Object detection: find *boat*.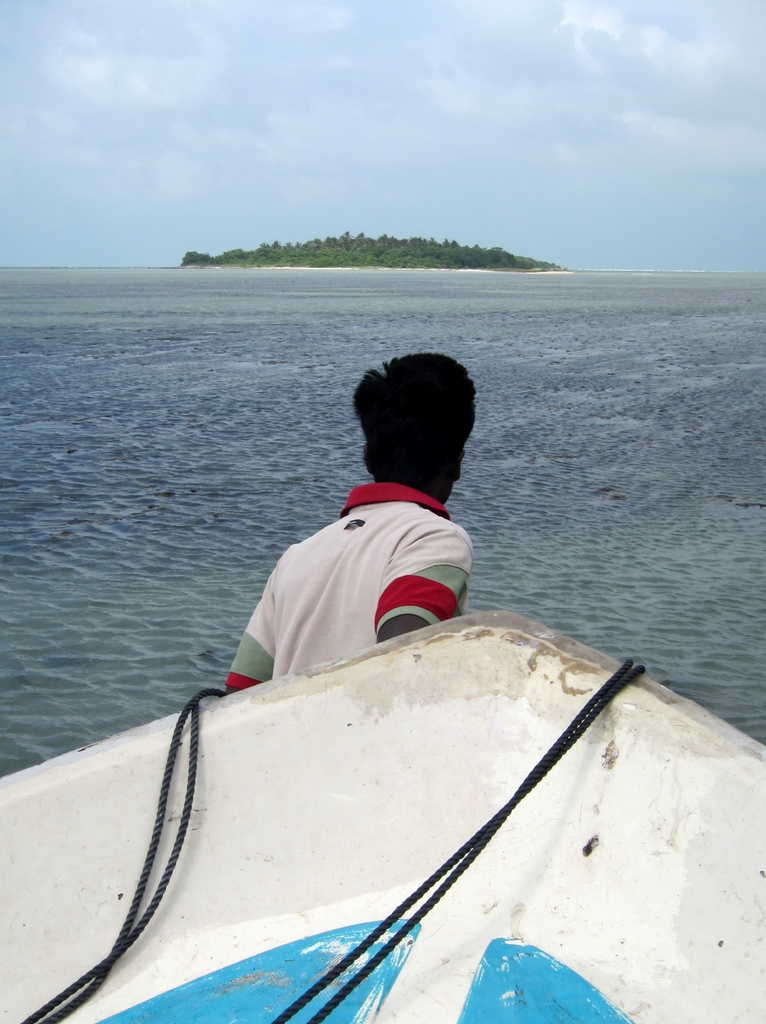
(left=0, top=542, right=735, bottom=1023).
